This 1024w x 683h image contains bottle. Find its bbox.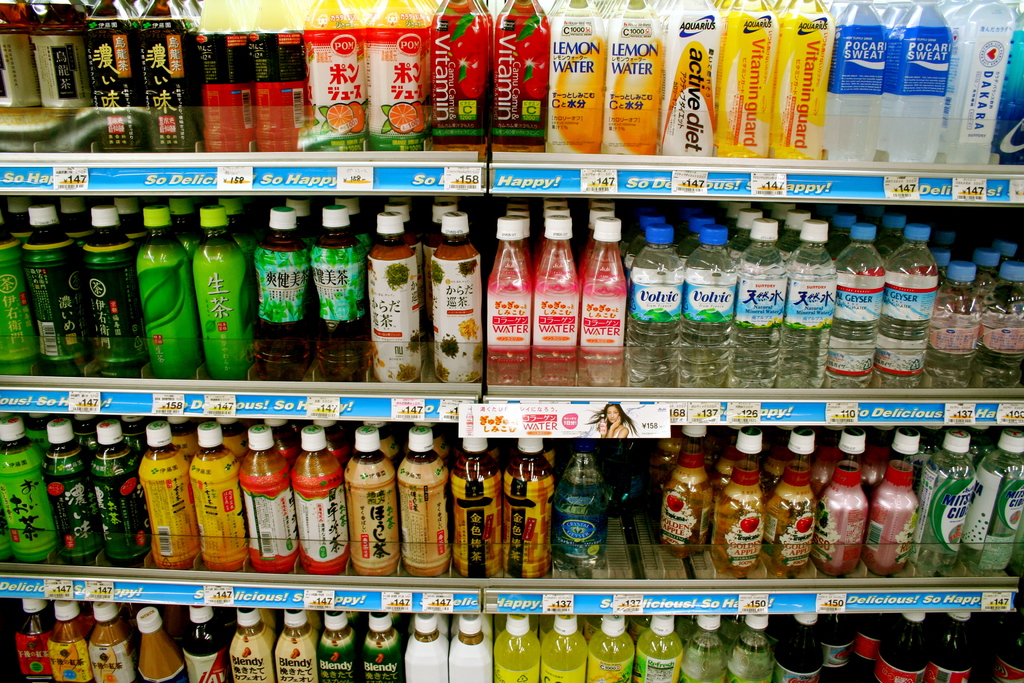
rect(552, 462, 616, 566).
